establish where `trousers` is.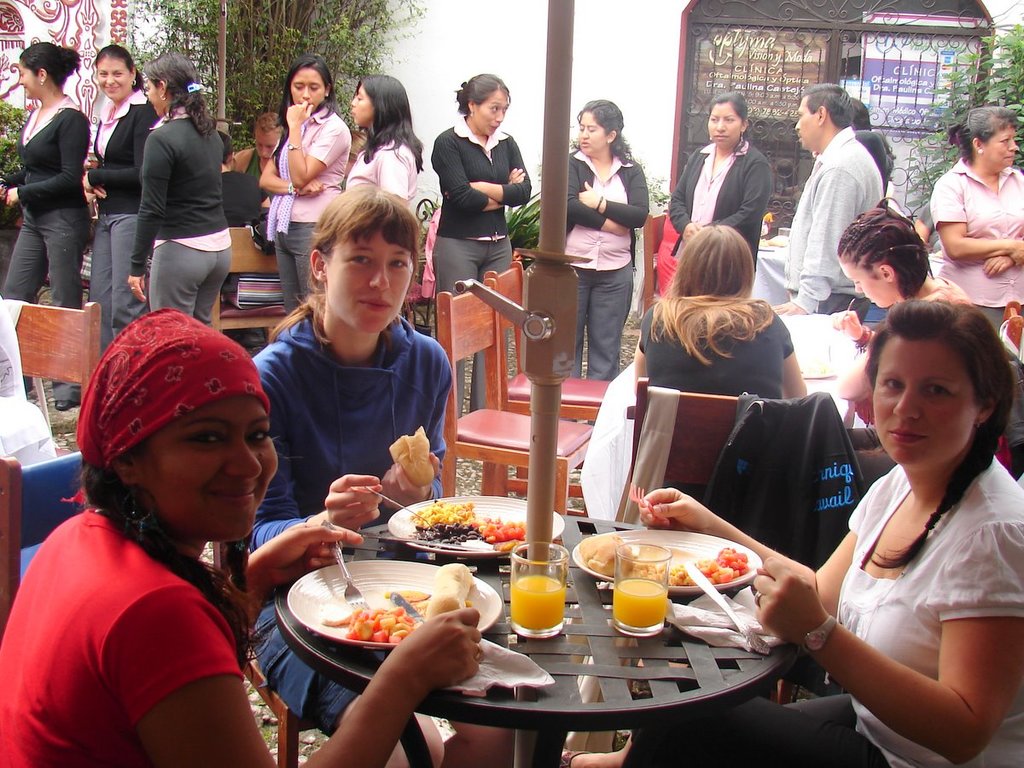
Established at [0, 201, 84, 306].
